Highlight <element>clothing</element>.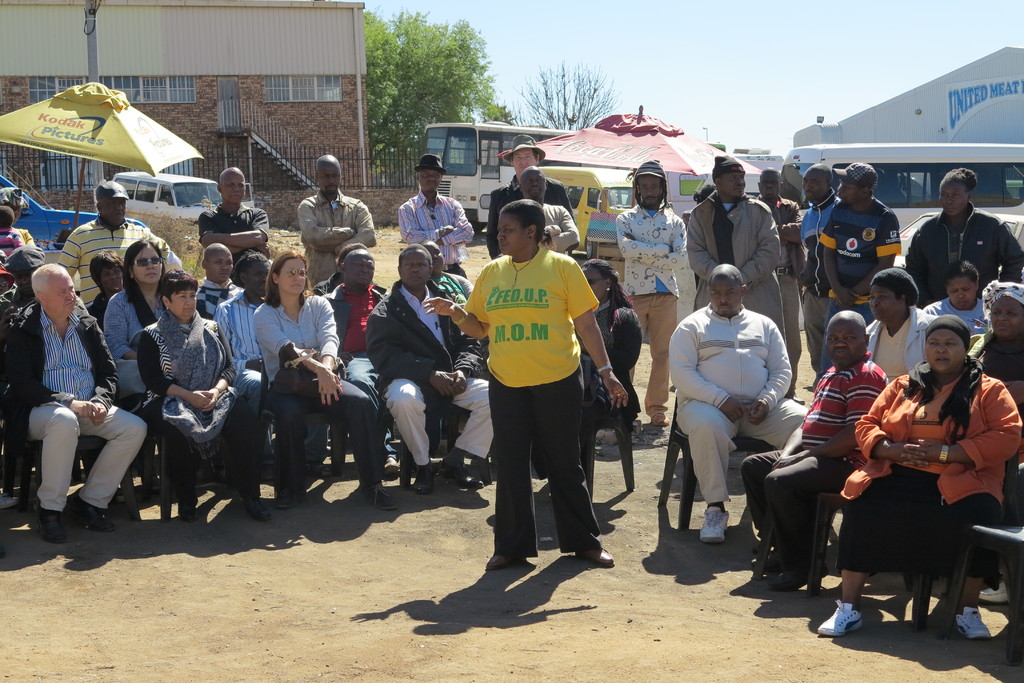
Highlighted region: [909, 205, 1023, 301].
